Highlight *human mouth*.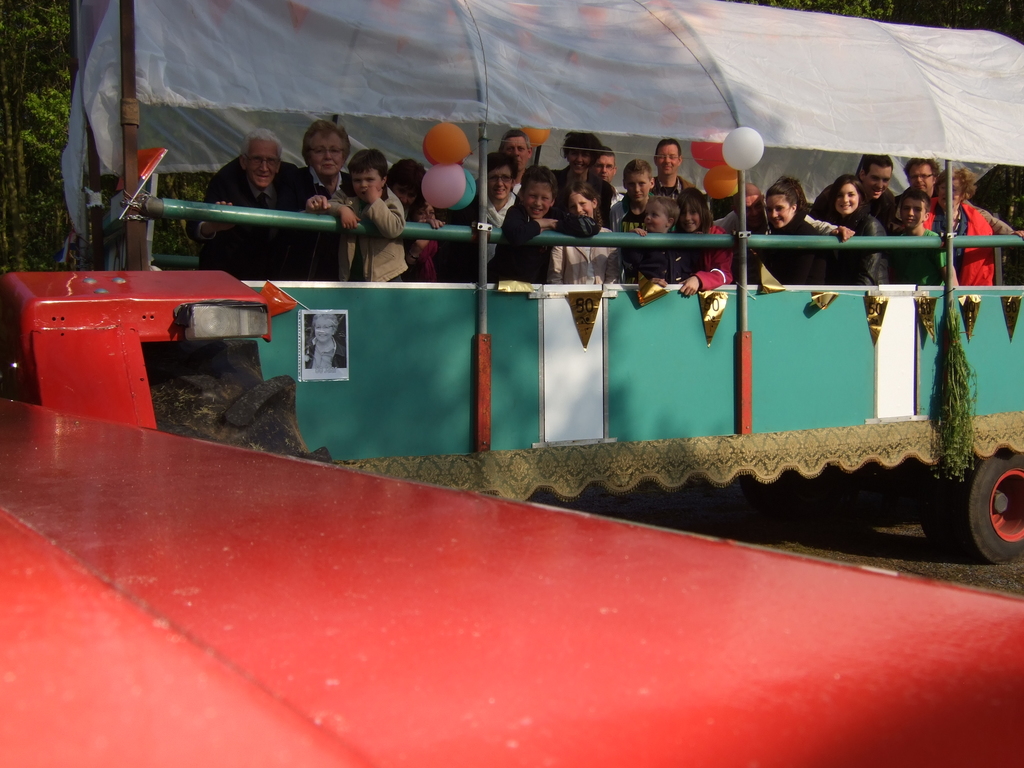
Highlighted region: [x1=493, y1=186, x2=505, y2=196].
